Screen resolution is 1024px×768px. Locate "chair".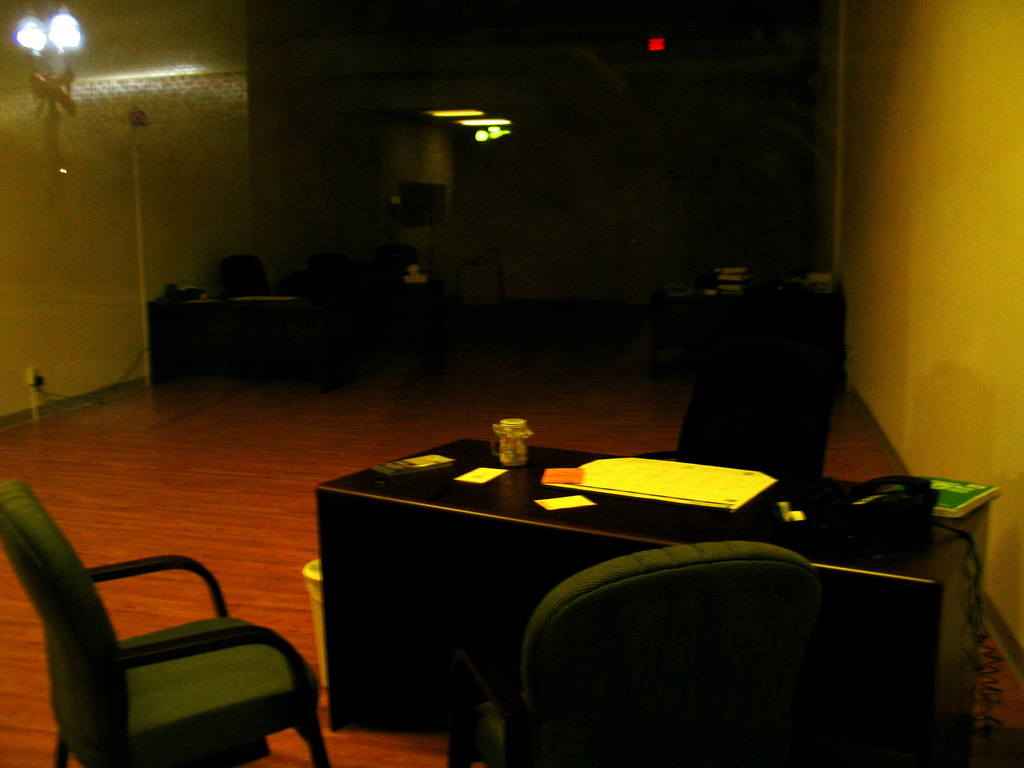
rect(0, 480, 325, 746).
